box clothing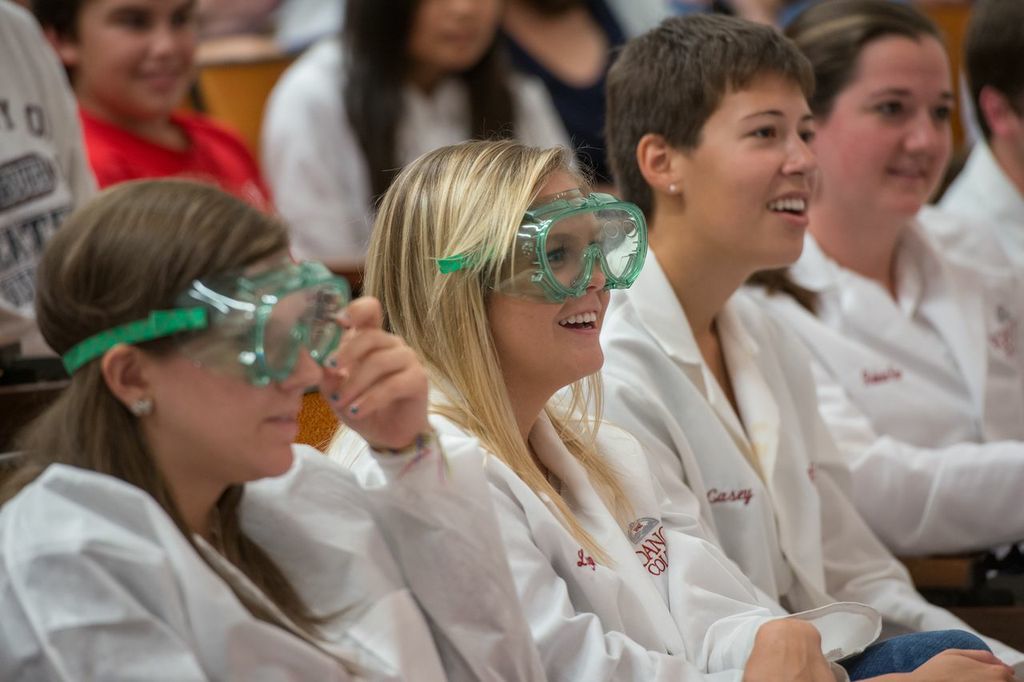
box(256, 28, 586, 302)
